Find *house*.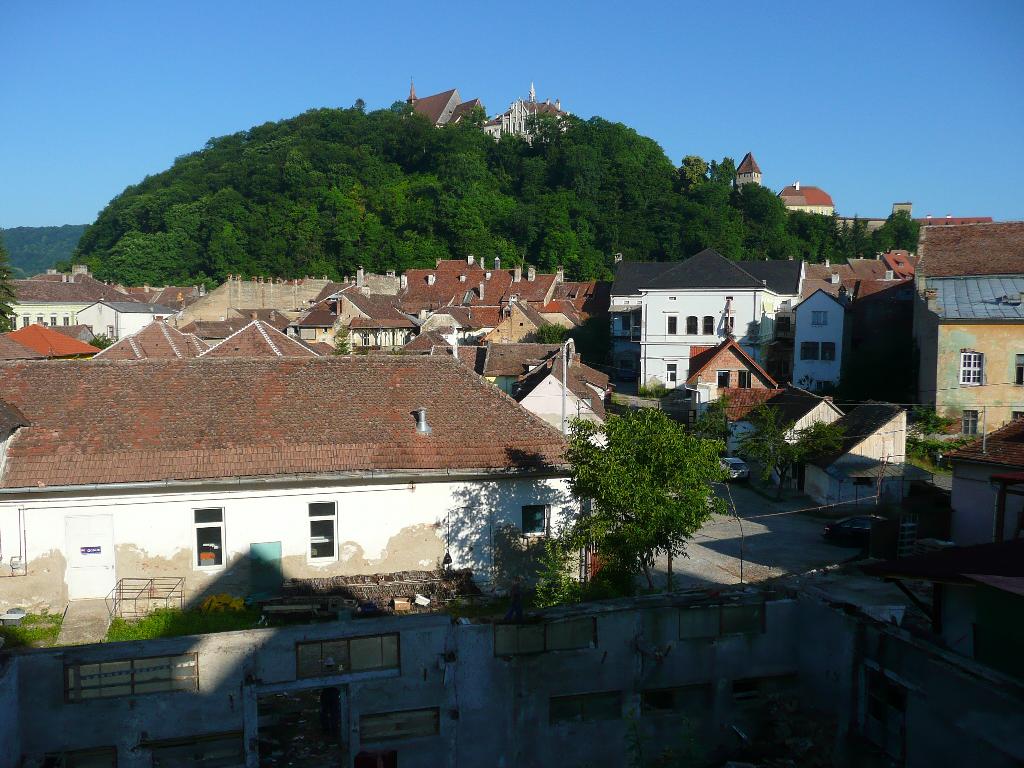
Rect(906, 269, 1019, 438).
